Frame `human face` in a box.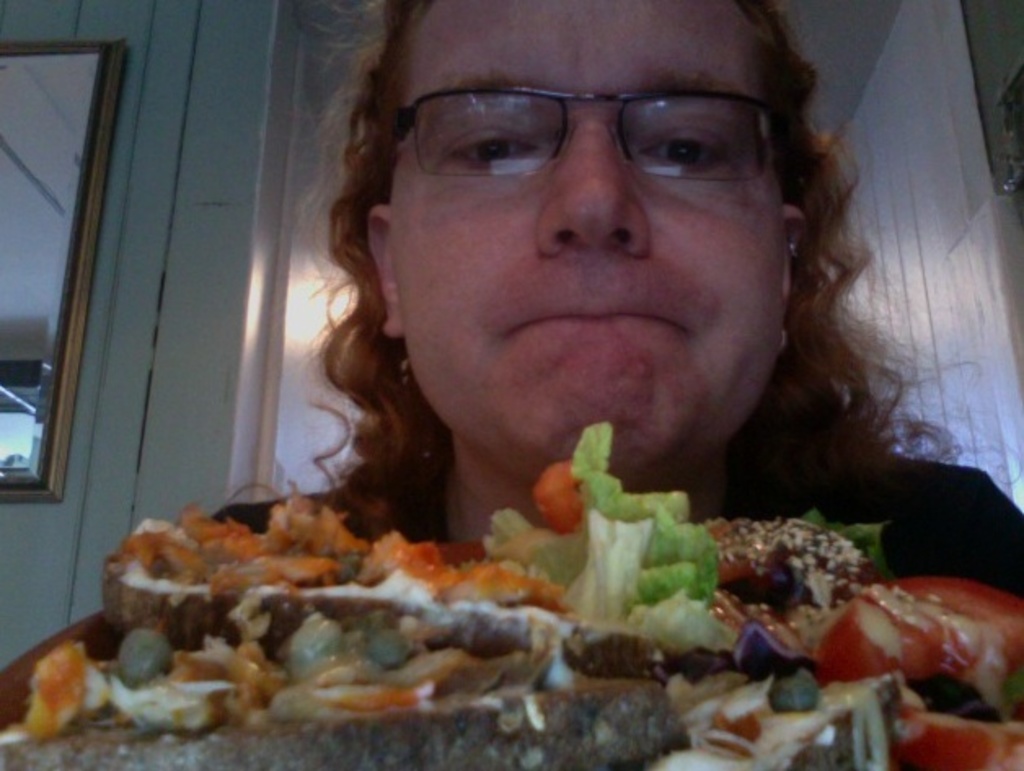
box=[390, 0, 792, 453].
